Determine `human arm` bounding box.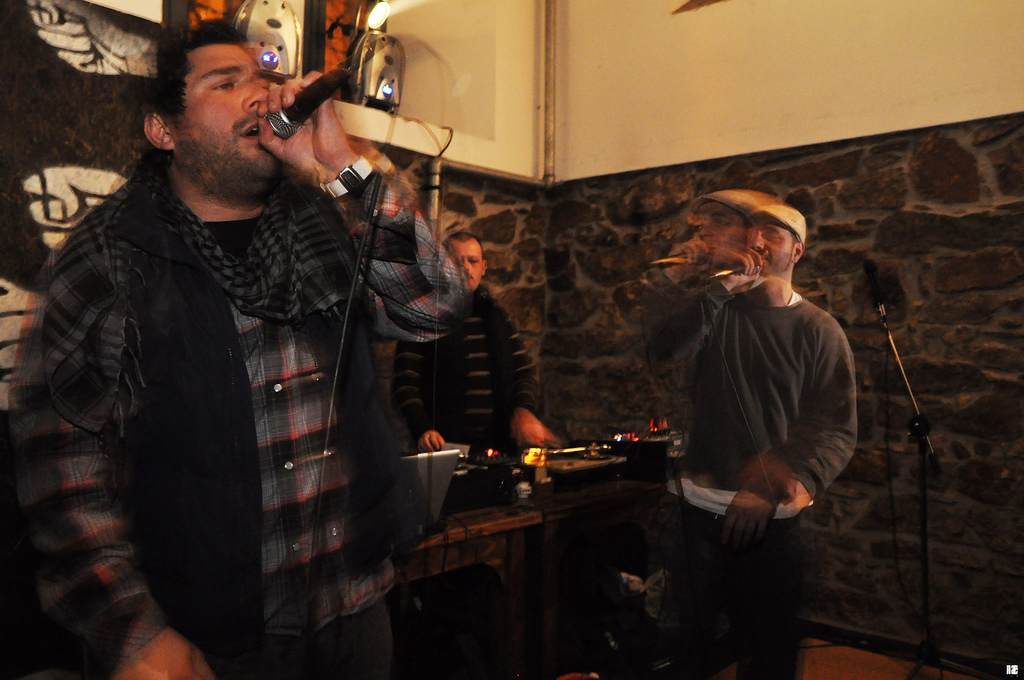
Determined: (261,83,466,334).
